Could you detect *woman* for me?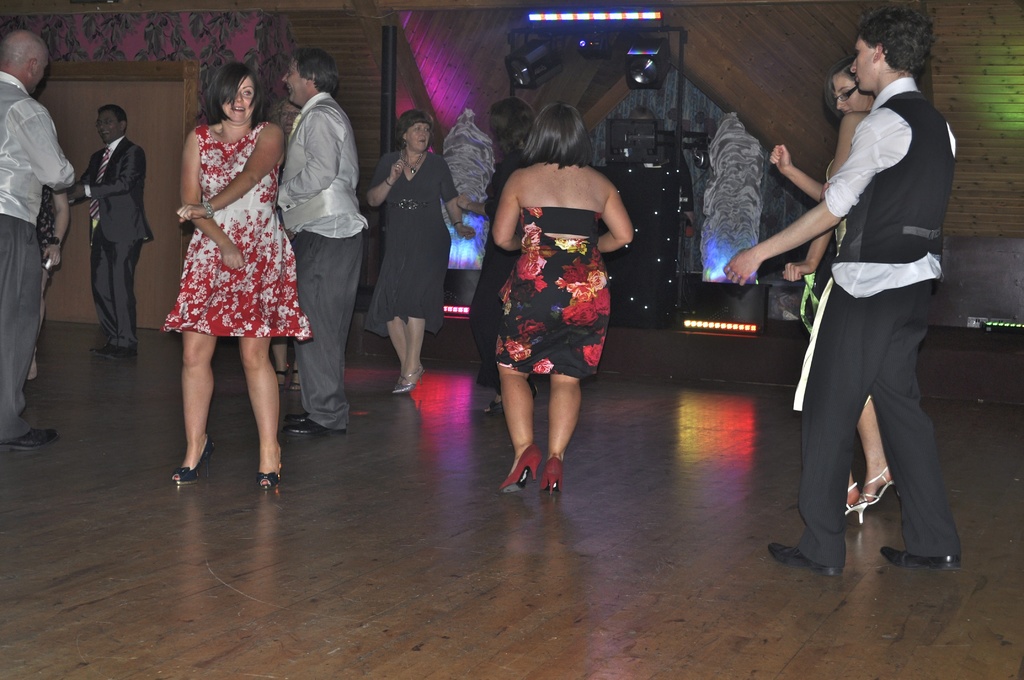
Detection result: (x1=766, y1=63, x2=897, y2=522).
